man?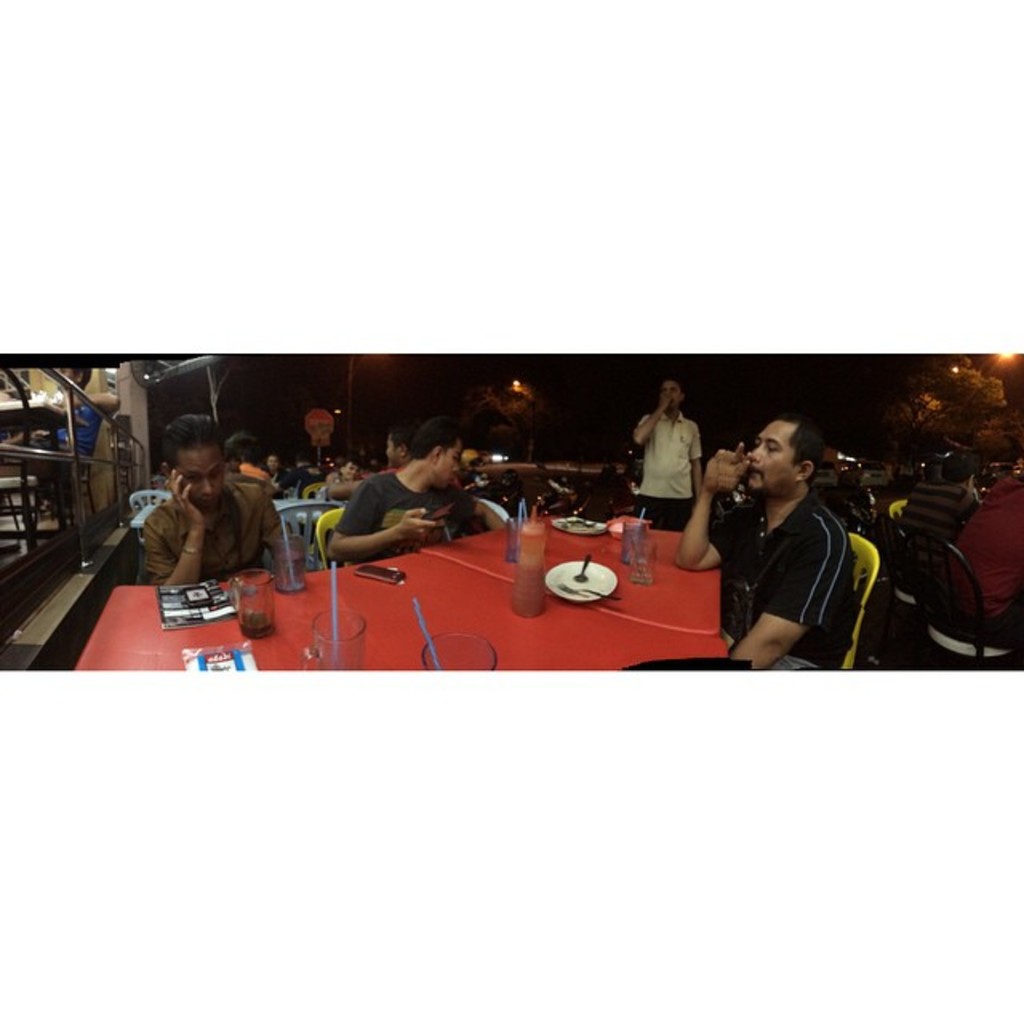
{"left": 318, "top": 419, "right": 493, "bottom": 586}
